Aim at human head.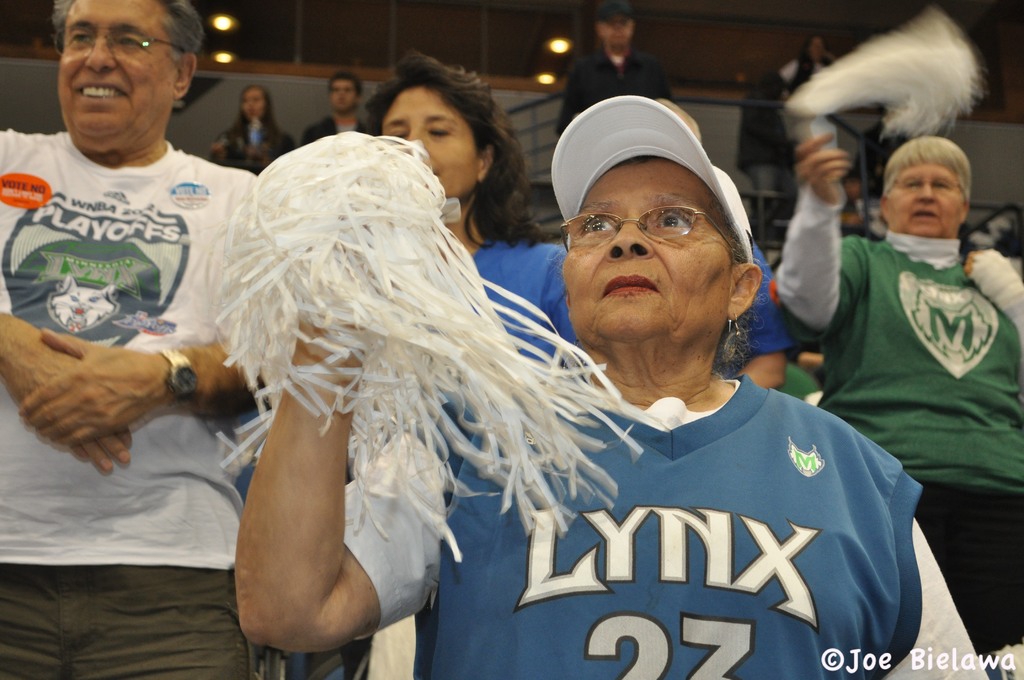
Aimed at bbox=(48, 0, 203, 159).
